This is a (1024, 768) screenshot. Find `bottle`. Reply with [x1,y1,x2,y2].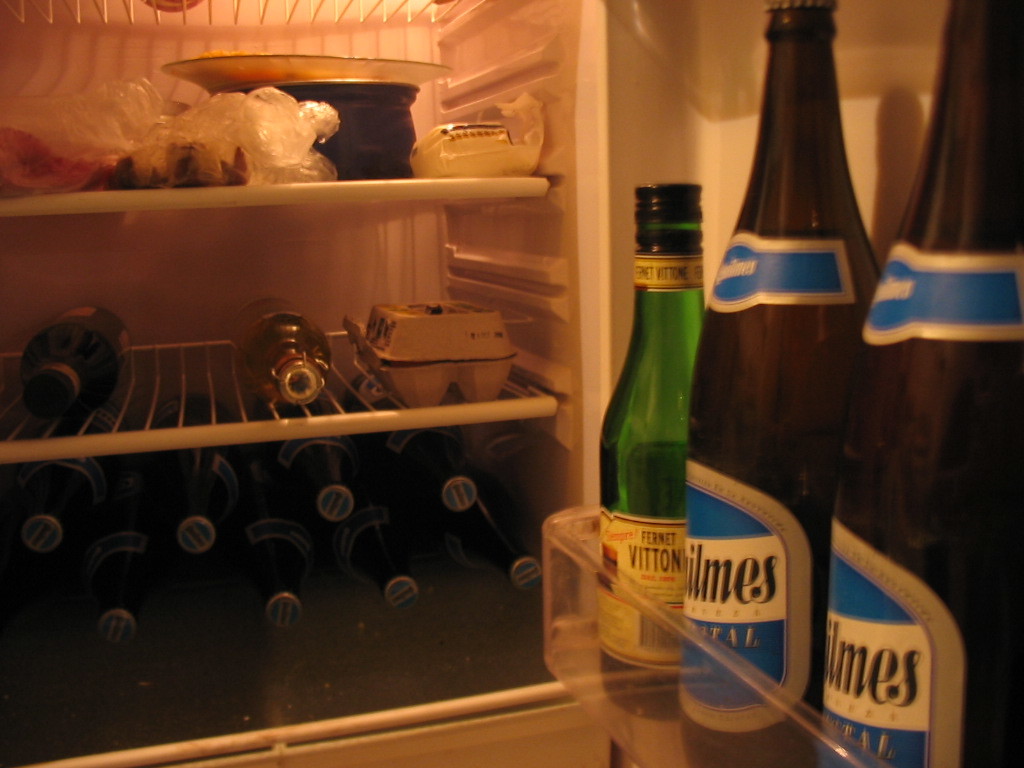
[228,548,313,648].
